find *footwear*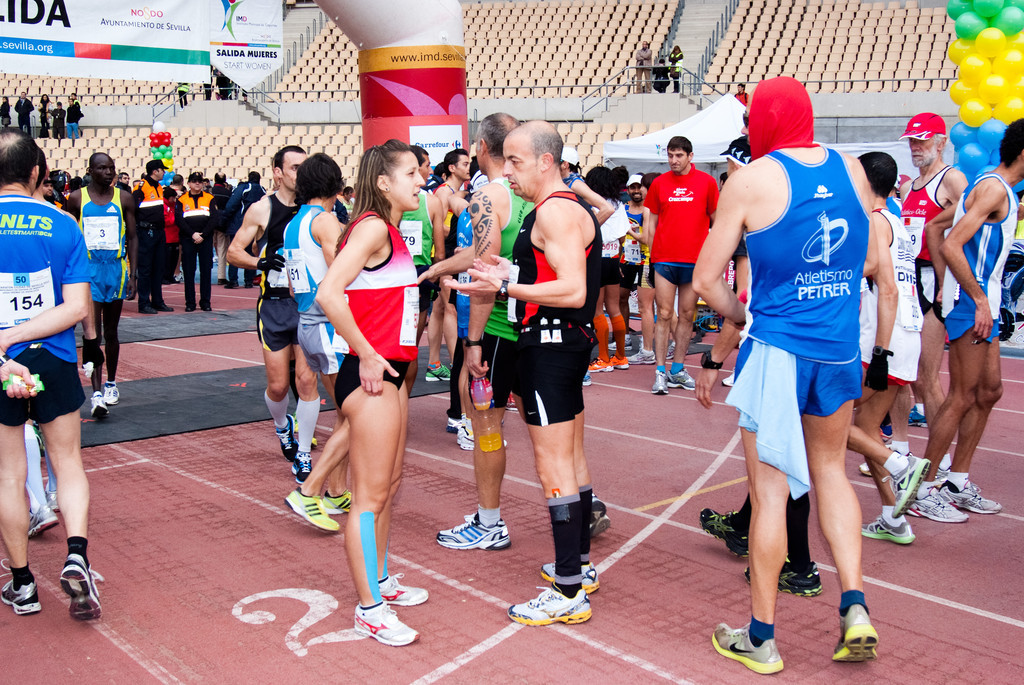
{"left": 910, "top": 484, "right": 966, "bottom": 524}
